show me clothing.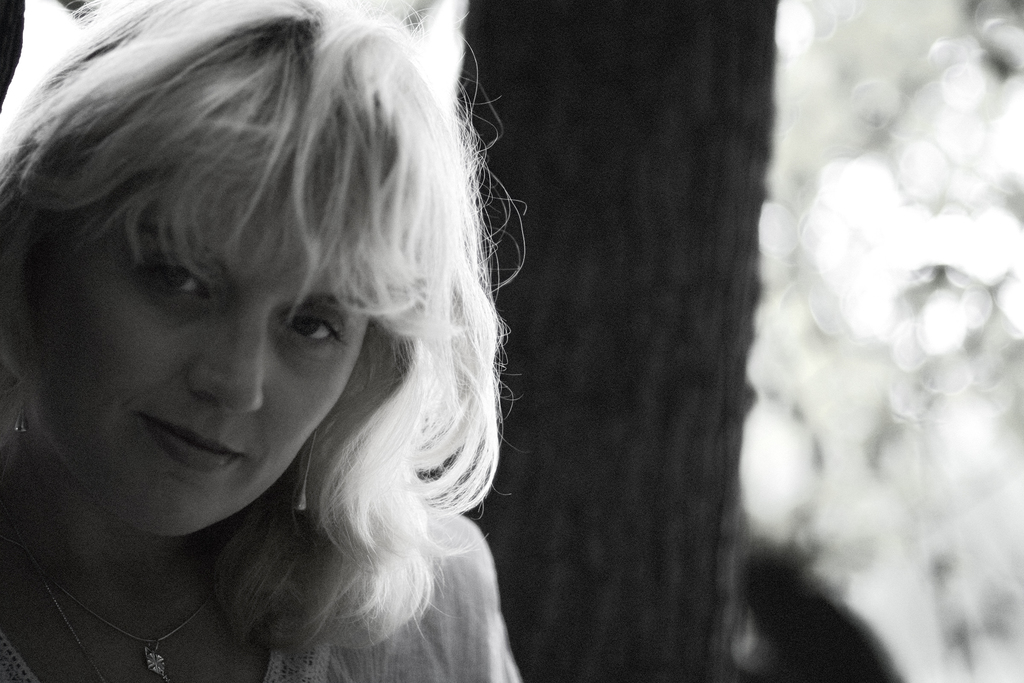
clothing is here: [left=0, top=487, right=515, bottom=679].
